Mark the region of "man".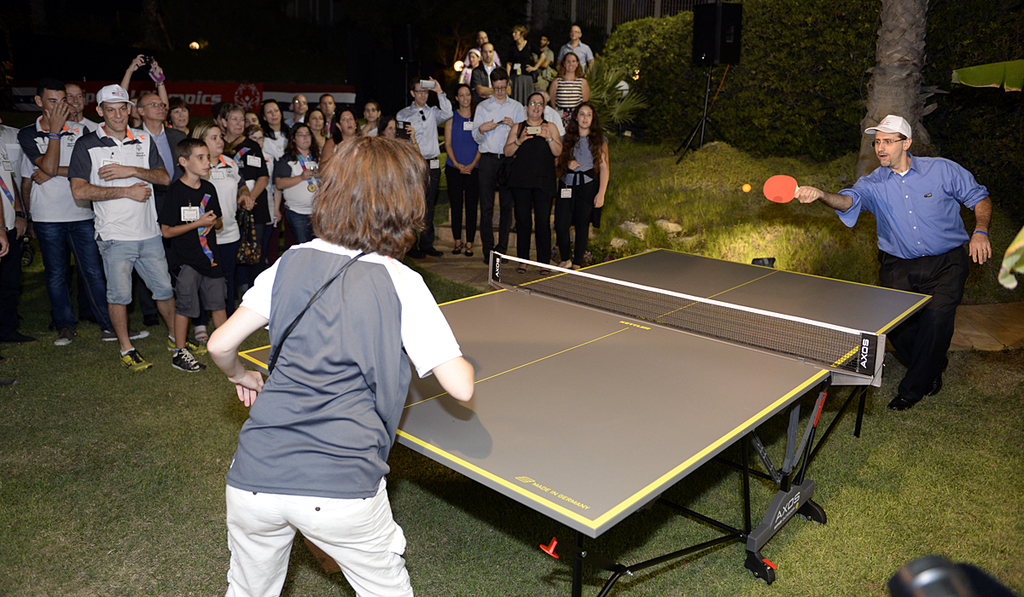
Region: <box>20,102,85,335</box>.
